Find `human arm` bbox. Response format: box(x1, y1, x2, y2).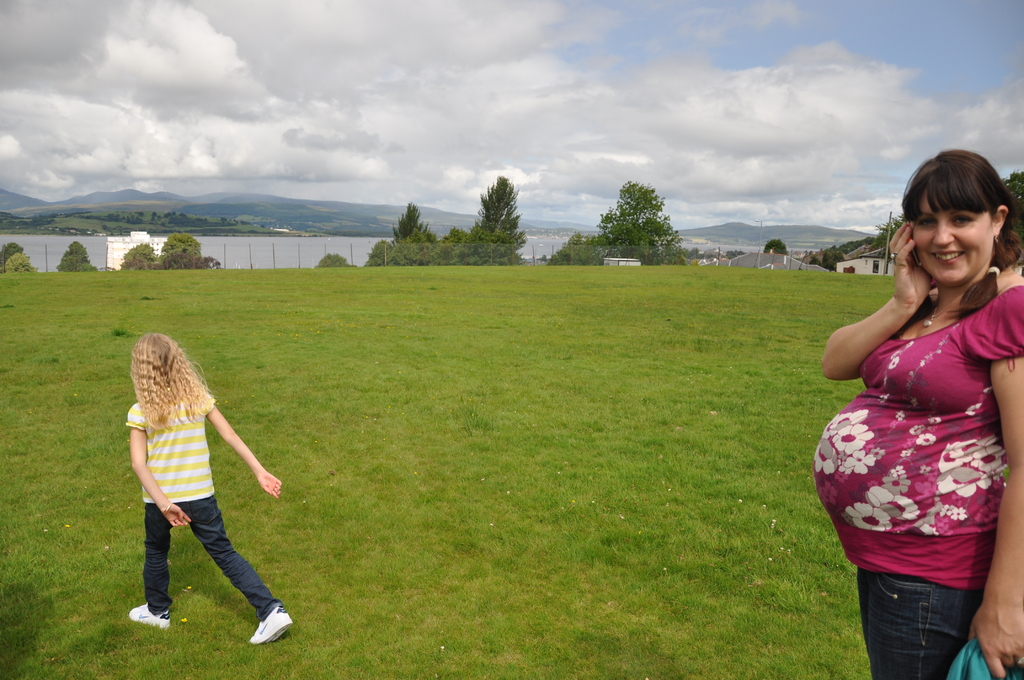
box(202, 391, 283, 501).
